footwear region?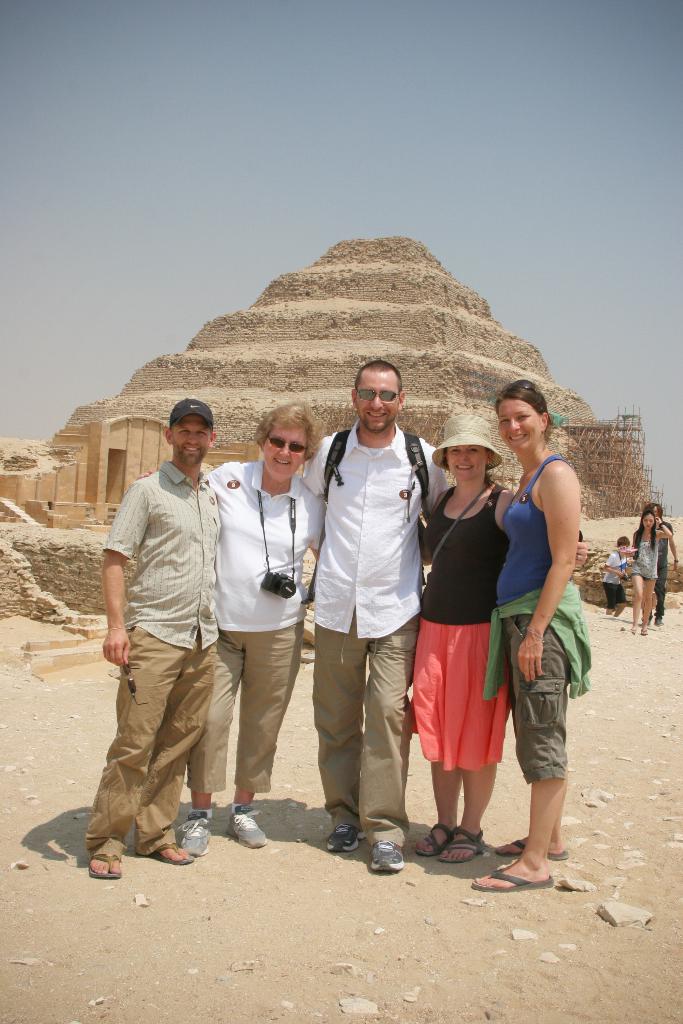
bbox=(500, 829, 570, 899)
